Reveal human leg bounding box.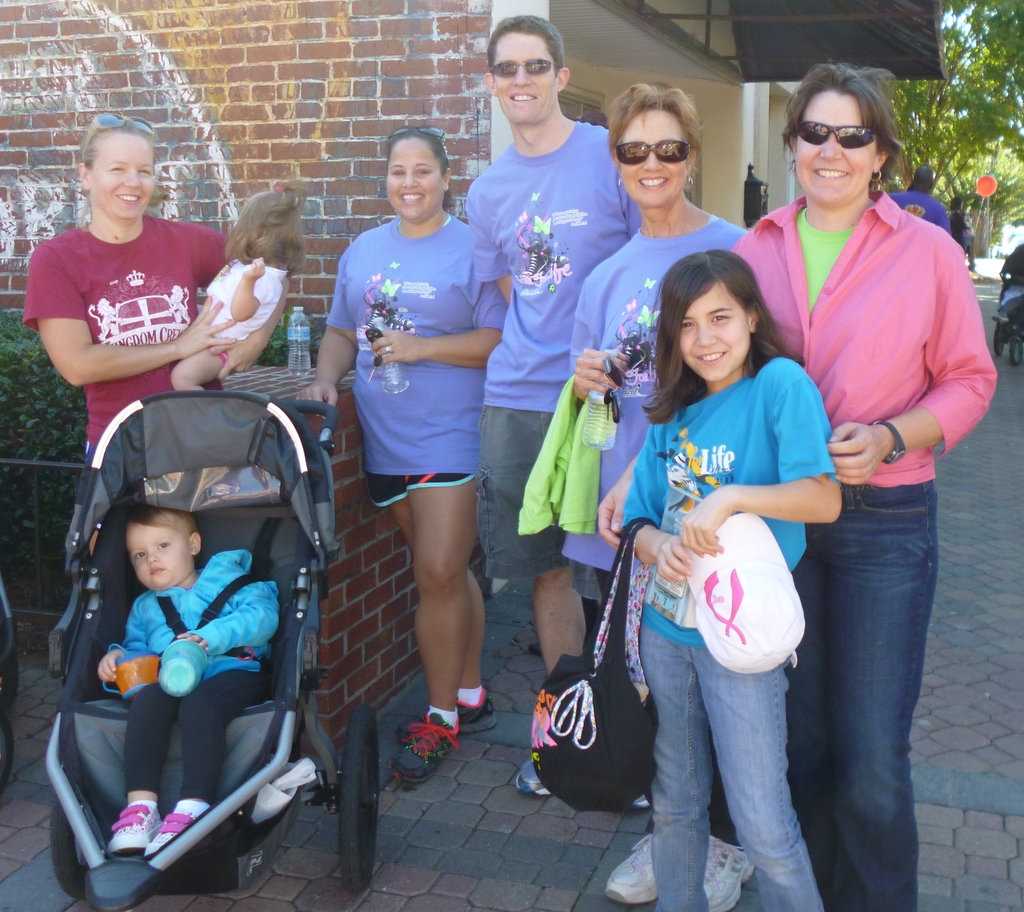
Revealed: (left=351, top=373, right=499, bottom=739).
